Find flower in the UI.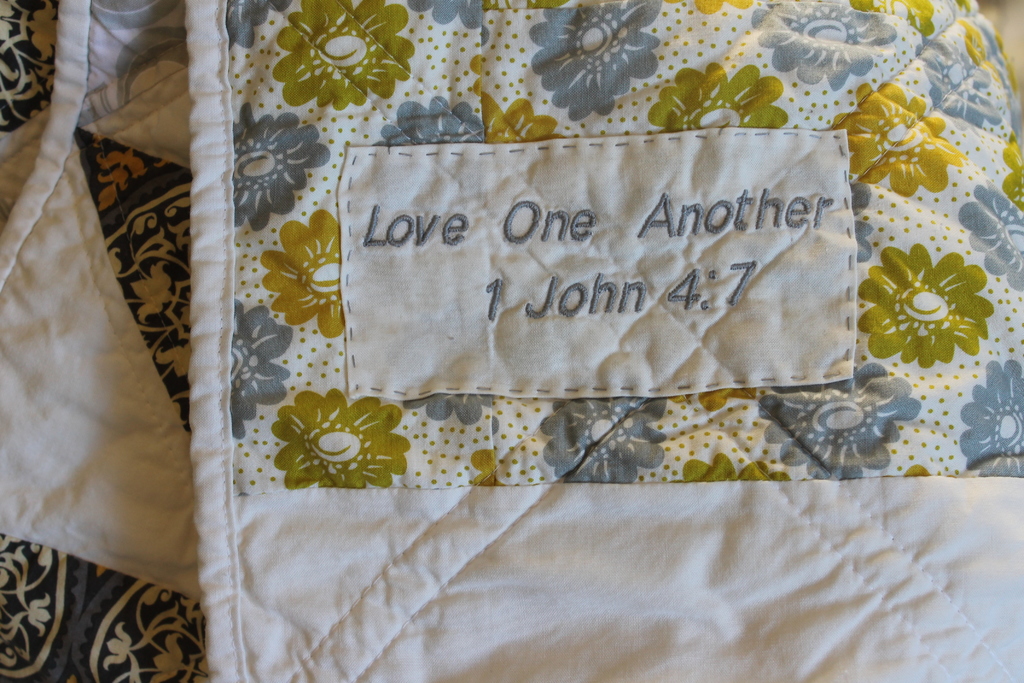
UI element at box=[234, 100, 331, 235].
